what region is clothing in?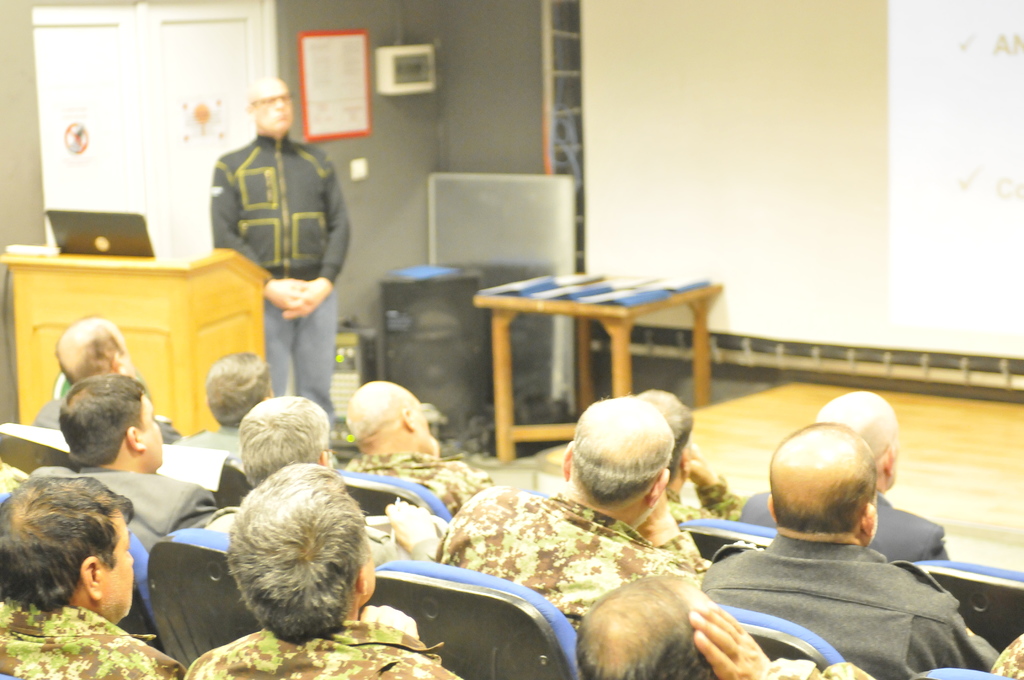
{"x1": 201, "y1": 498, "x2": 431, "y2": 552}.
